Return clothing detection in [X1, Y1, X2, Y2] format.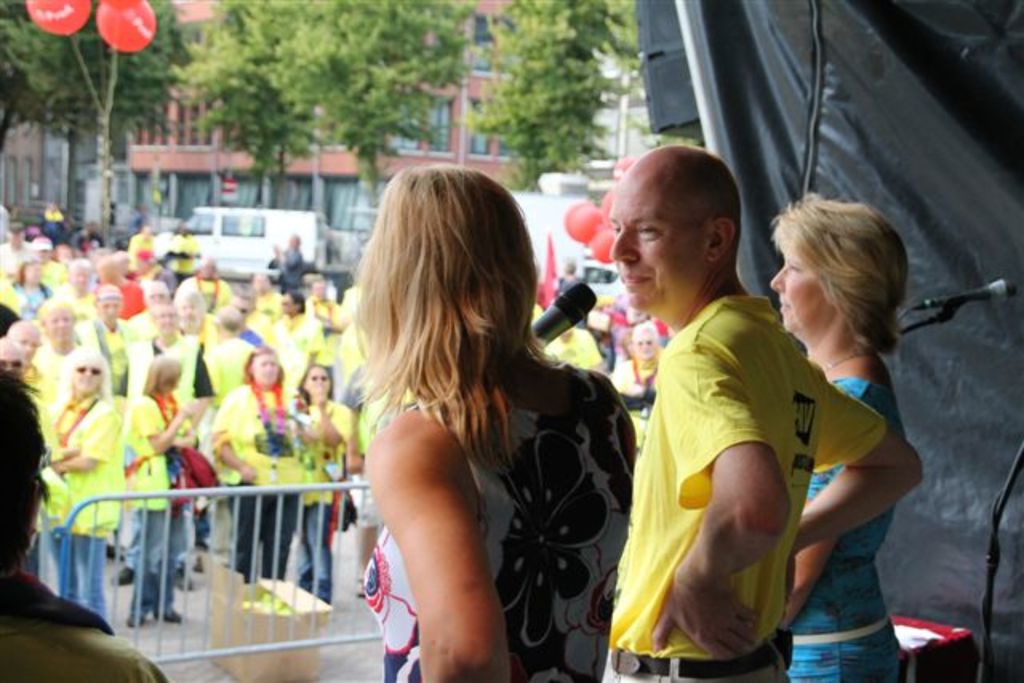
[786, 371, 907, 681].
